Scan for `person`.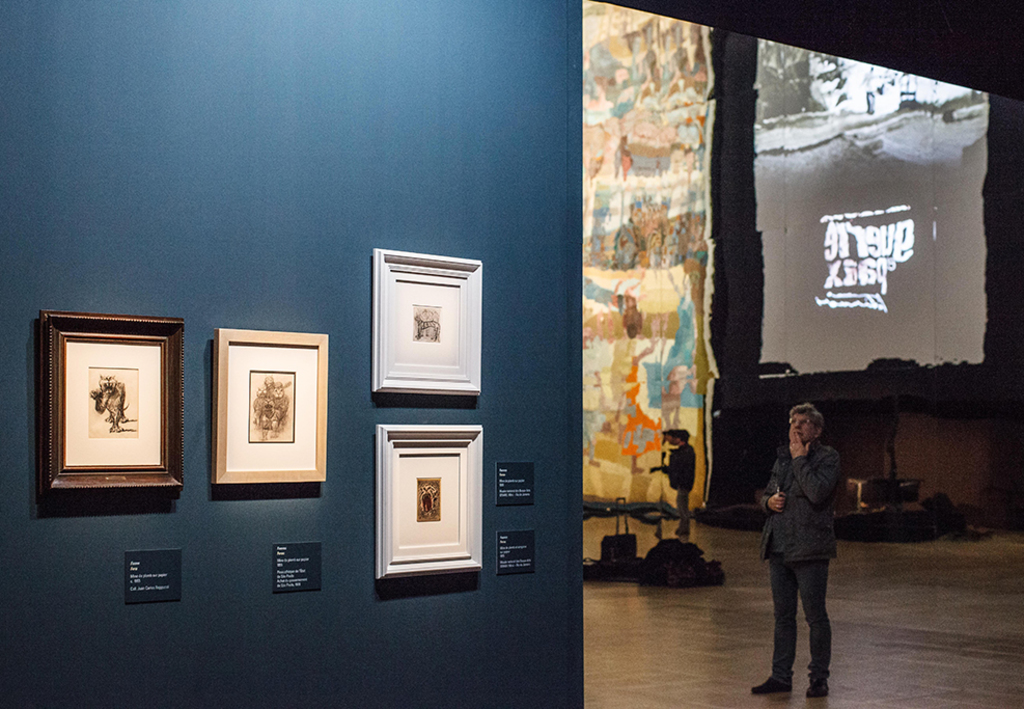
Scan result: [752,405,845,699].
